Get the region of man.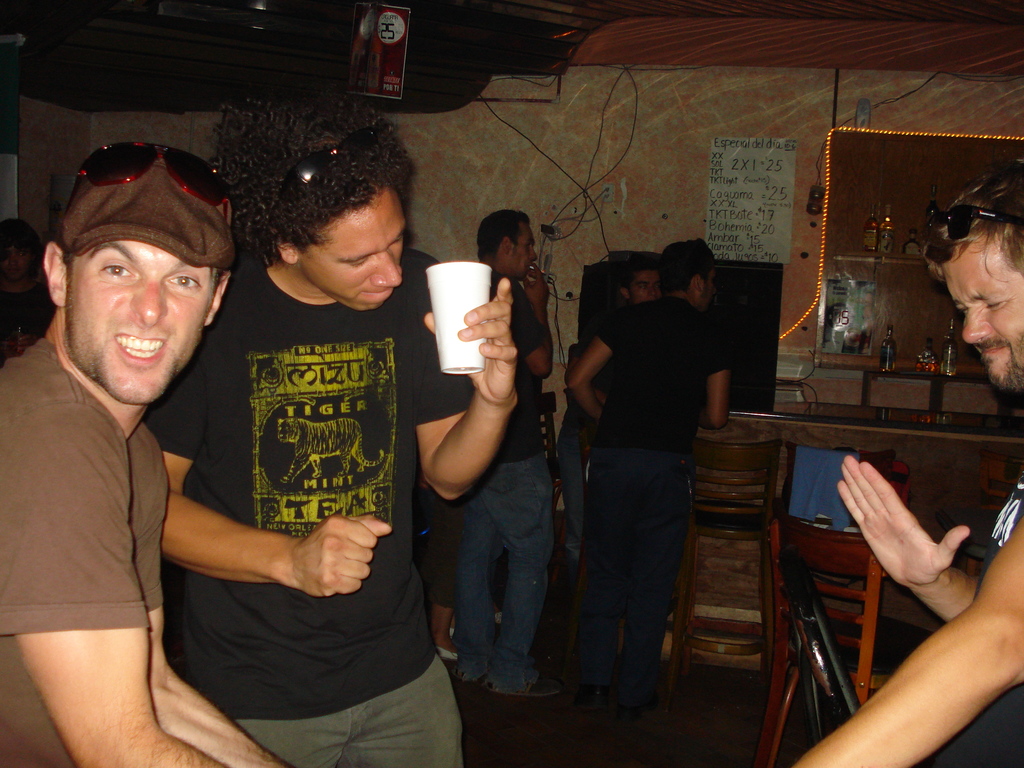
detection(618, 256, 666, 316).
